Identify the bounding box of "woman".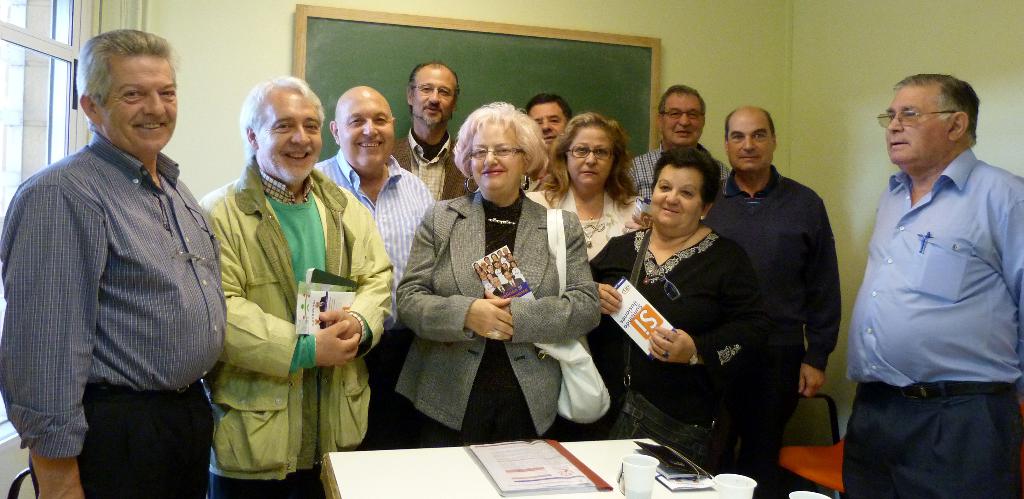
Rect(584, 144, 768, 466).
